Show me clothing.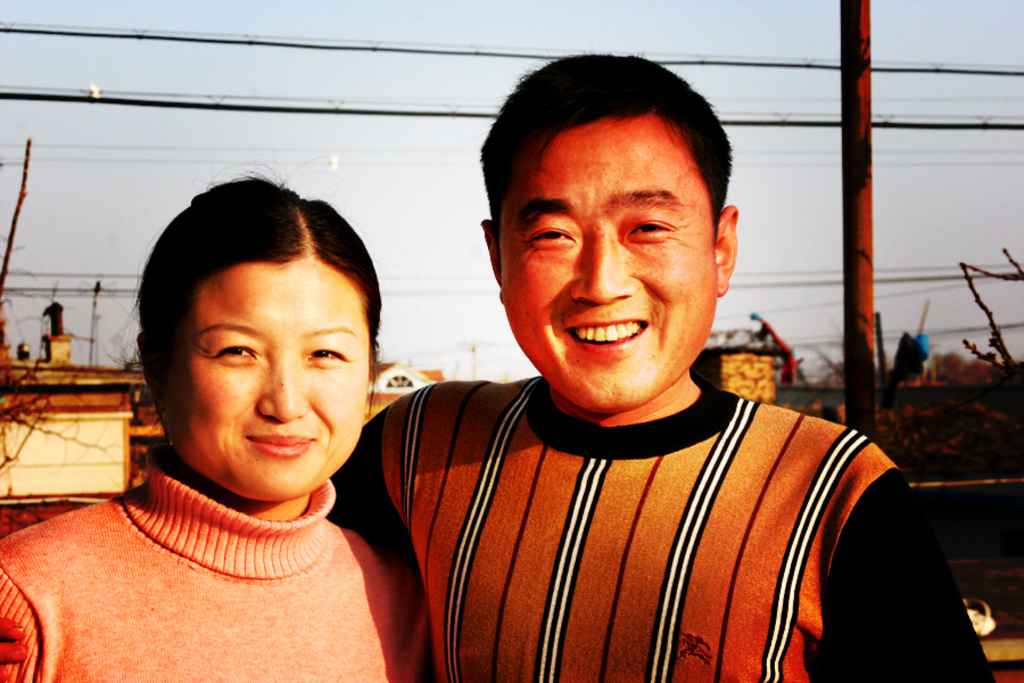
clothing is here: x1=0 y1=445 x2=439 y2=682.
